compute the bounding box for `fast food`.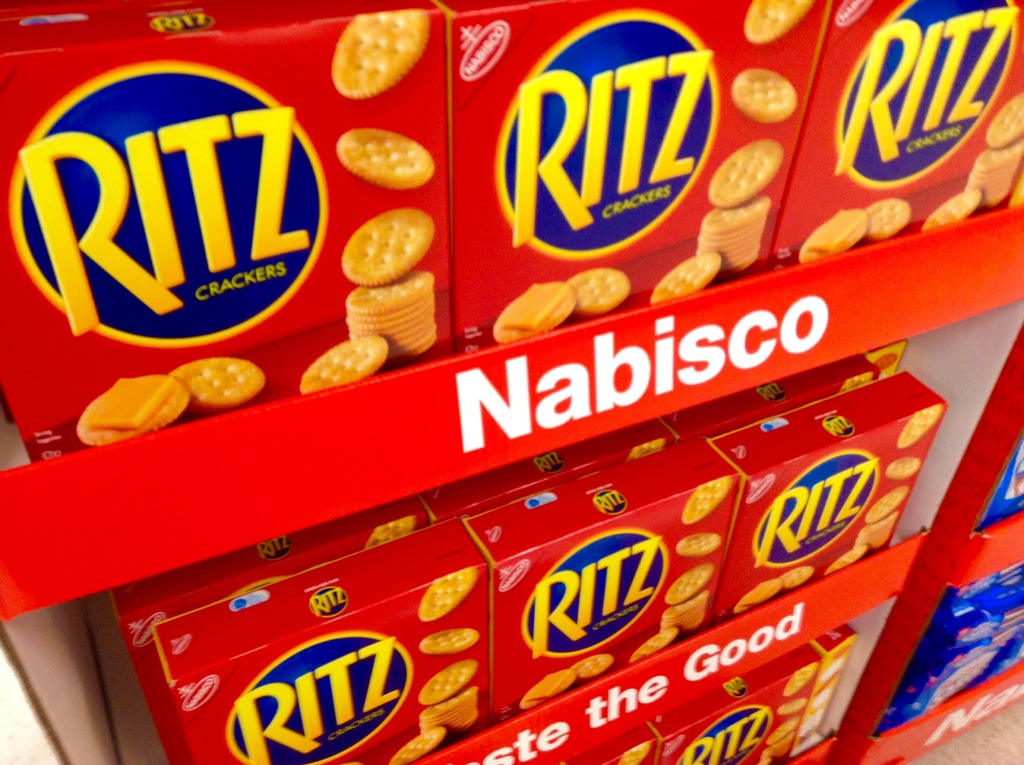
<bbox>625, 629, 681, 664</bbox>.
